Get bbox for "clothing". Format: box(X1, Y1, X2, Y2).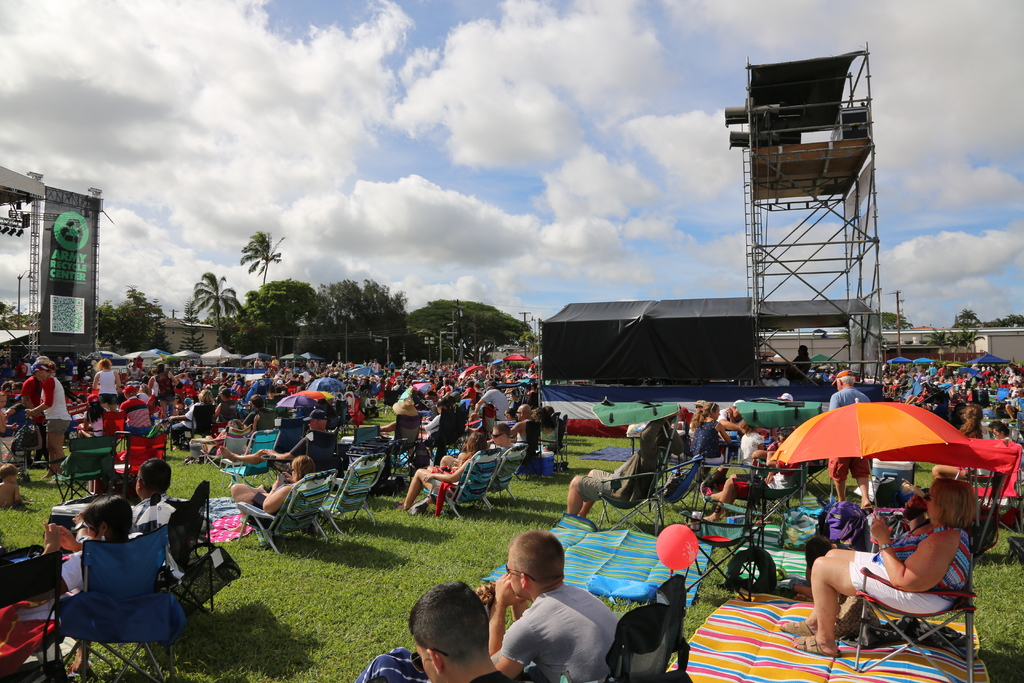
box(465, 661, 515, 682).
